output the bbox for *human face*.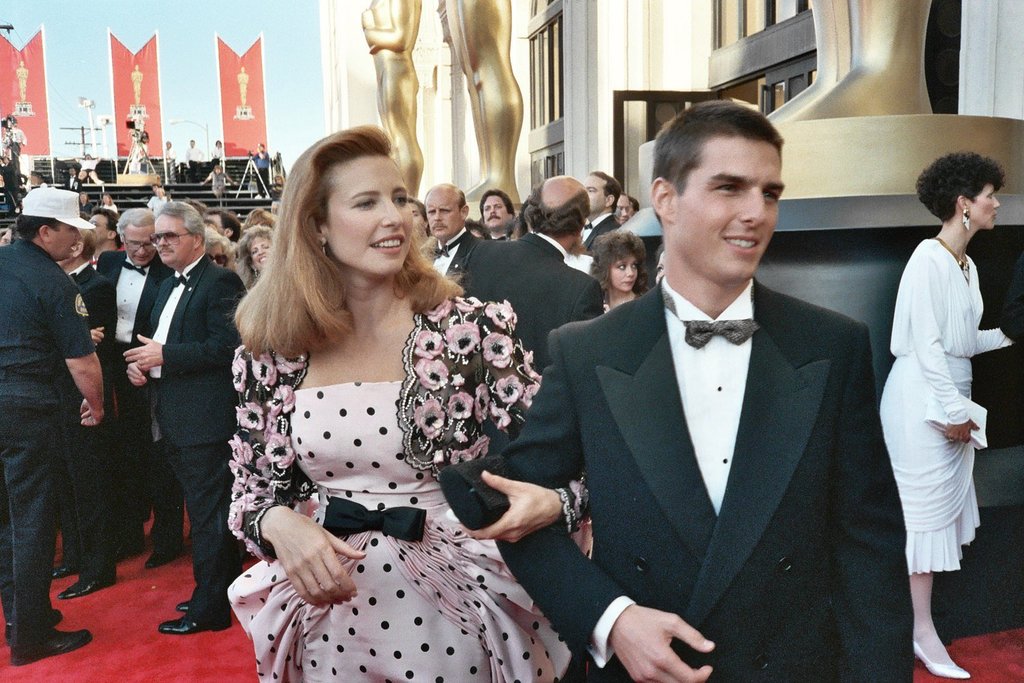
rect(154, 217, 194, 265).
